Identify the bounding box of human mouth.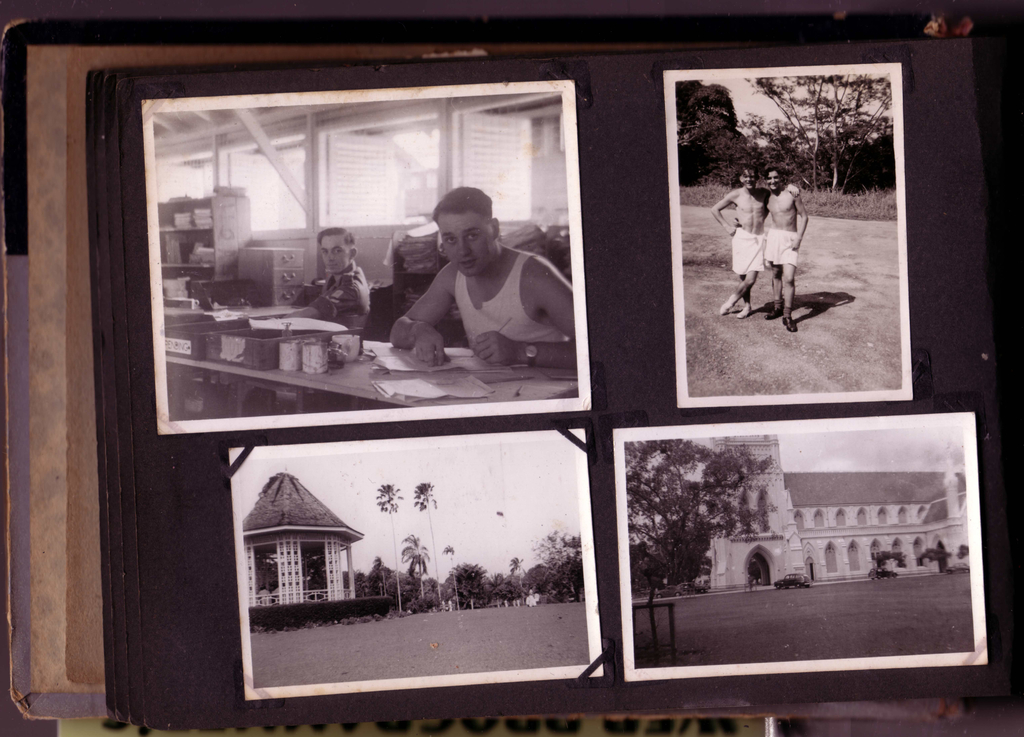
<region>461, 263, 473, 265</region>.
